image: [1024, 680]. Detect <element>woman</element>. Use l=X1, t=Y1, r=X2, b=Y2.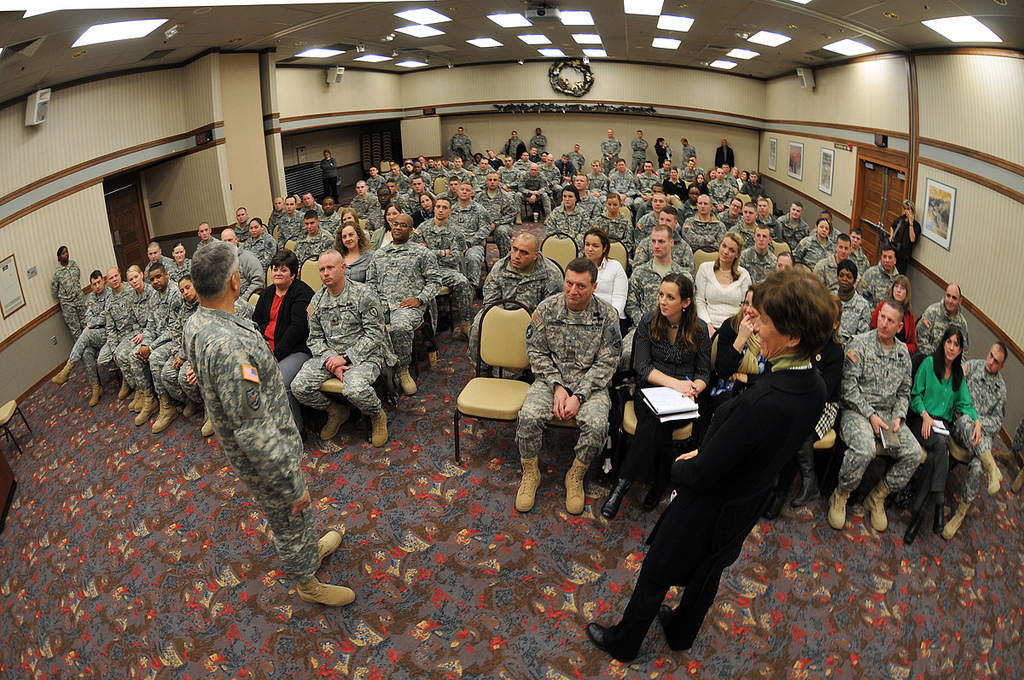
l=656, t=134, r=673, b=167.
